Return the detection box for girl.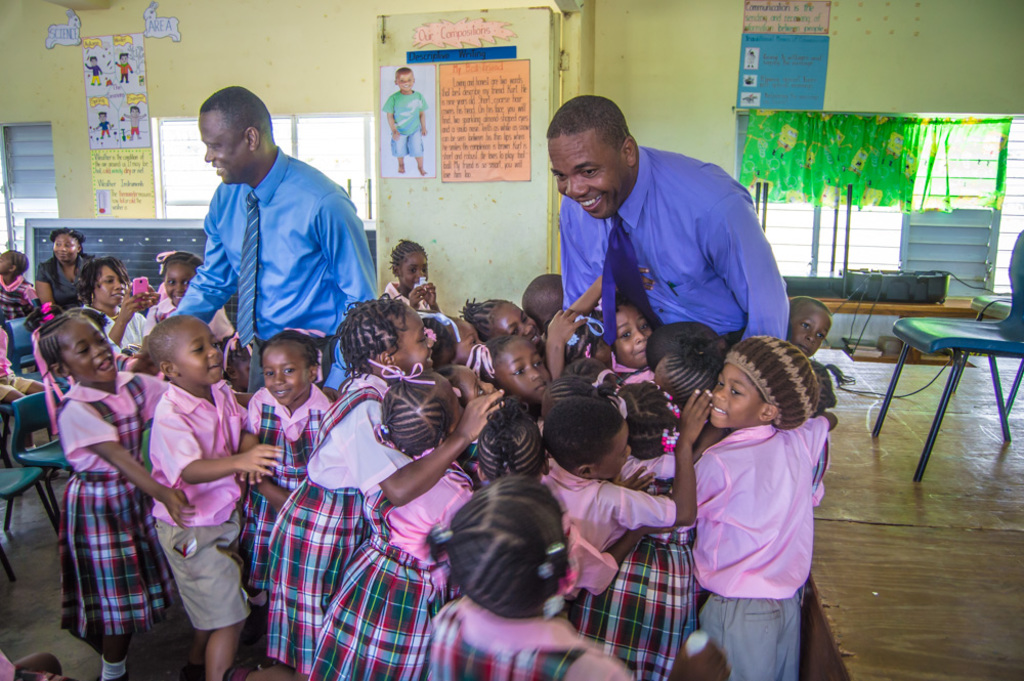
(x1=386, y1=242, x2=447, y2=315).
